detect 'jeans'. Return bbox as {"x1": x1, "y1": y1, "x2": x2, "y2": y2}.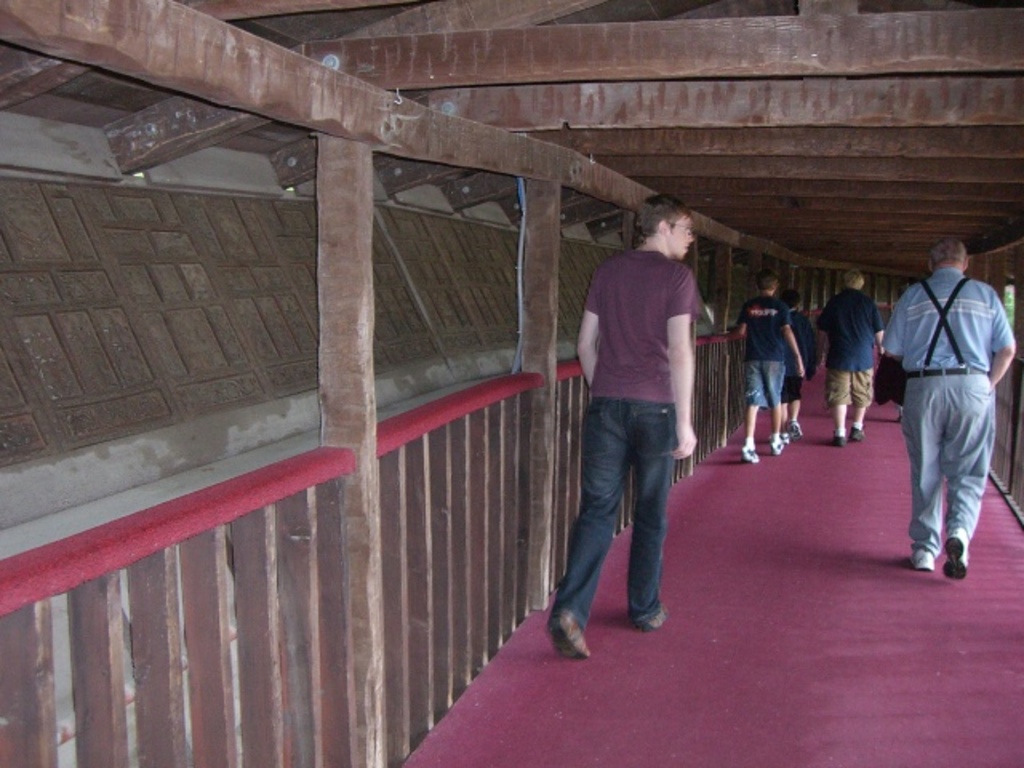
{"x1": 570, "y1": 411, "x2": 688, "y2": 635}.
